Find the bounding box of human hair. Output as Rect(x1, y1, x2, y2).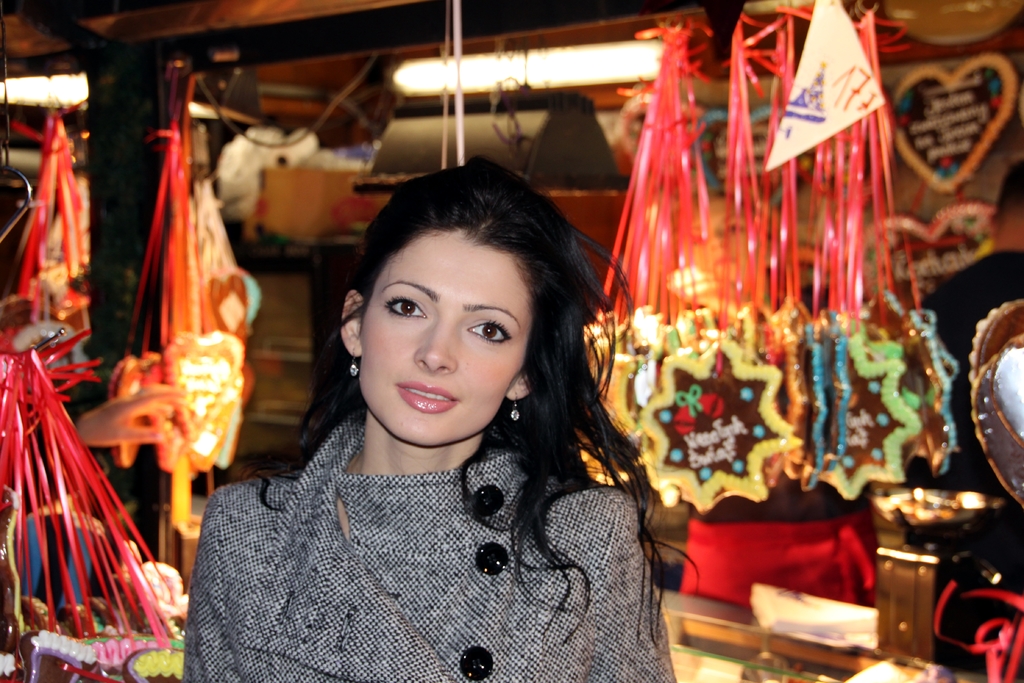
Rect(236, 151, 702, 646).
